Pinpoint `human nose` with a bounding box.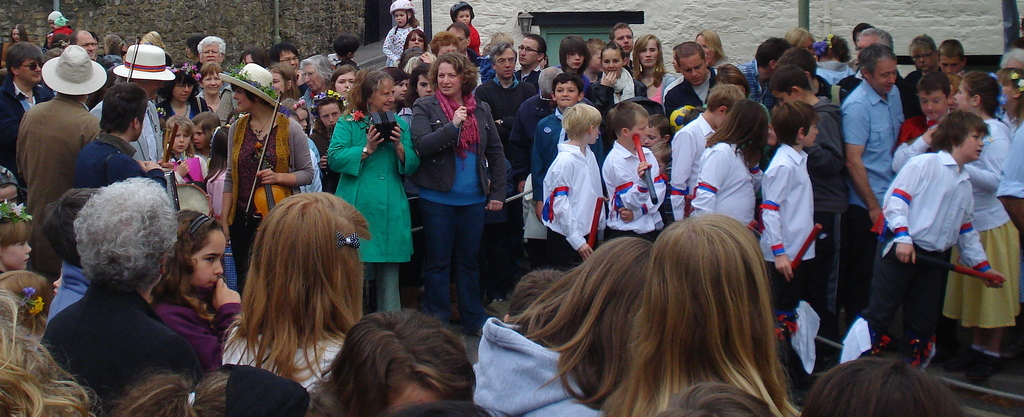
Rect(27, 243, 32, 253).
